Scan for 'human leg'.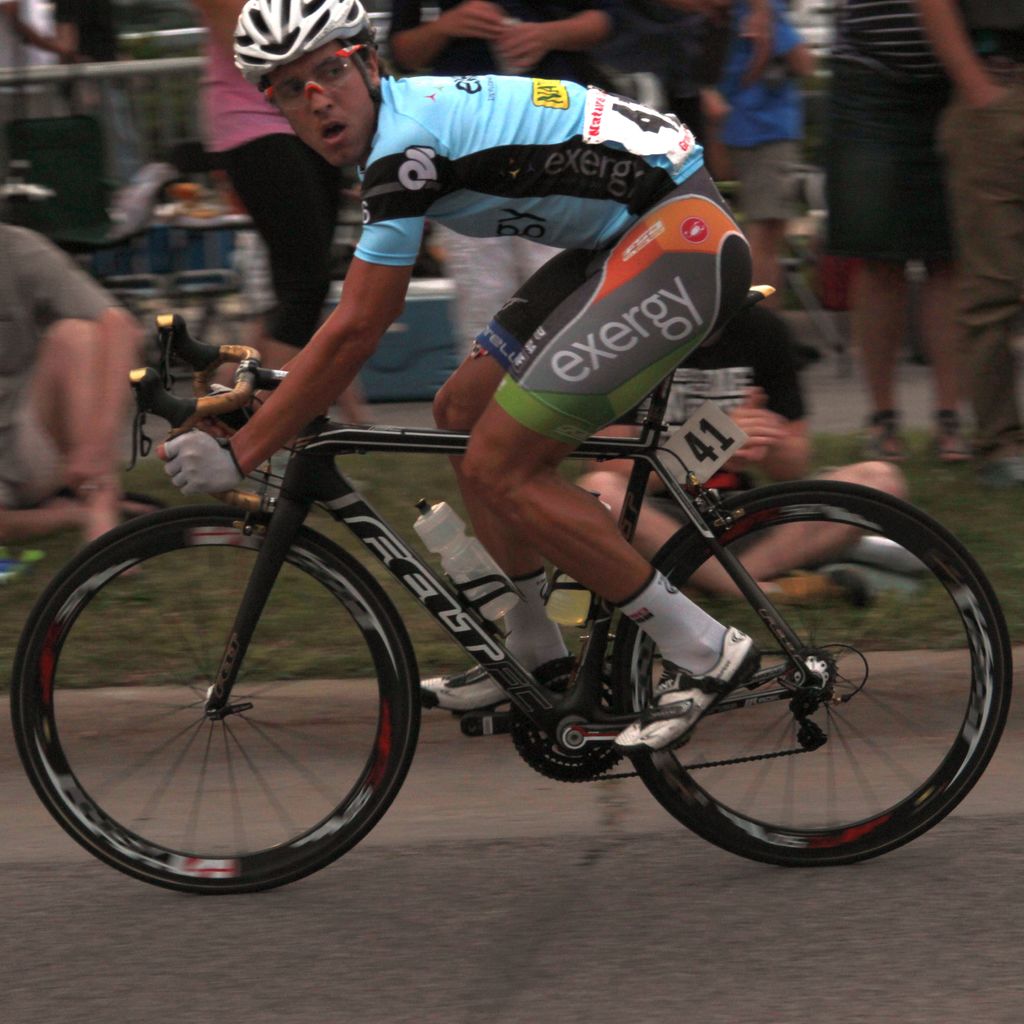
Scan result: [x1=726, y1=140, x2=800, y2=307].
